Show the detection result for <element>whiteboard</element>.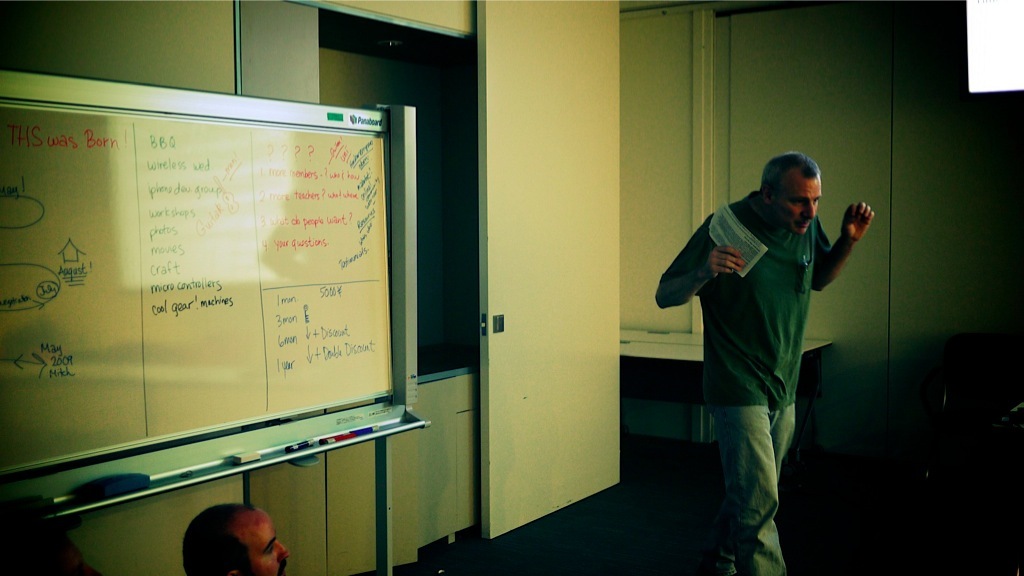
0, 69, 394, 498.
